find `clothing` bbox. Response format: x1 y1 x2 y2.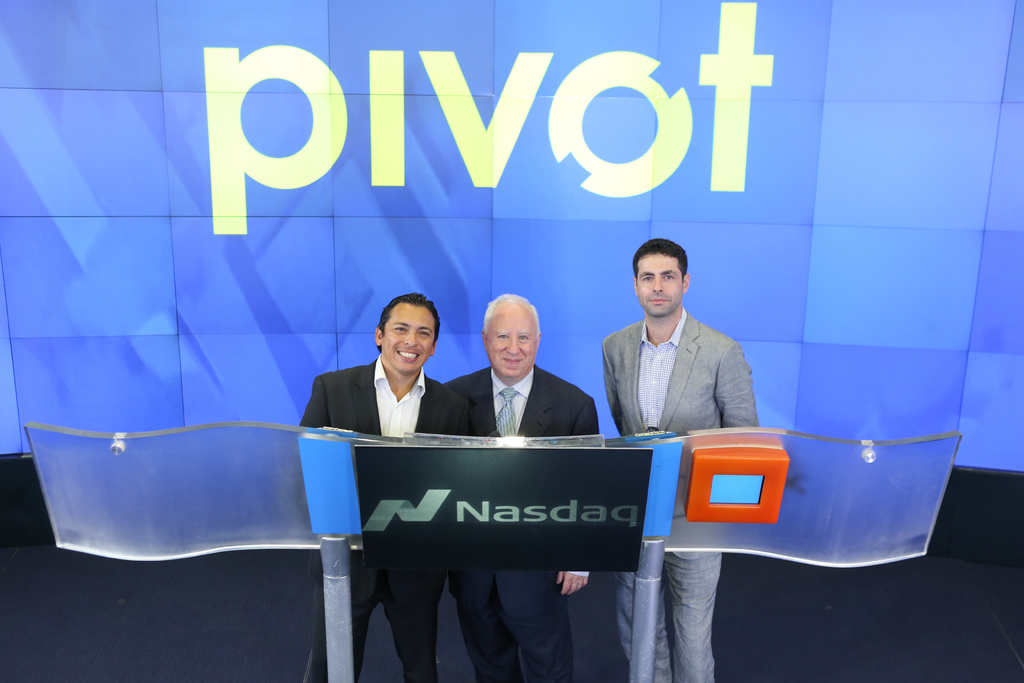
605 318 759 680.
